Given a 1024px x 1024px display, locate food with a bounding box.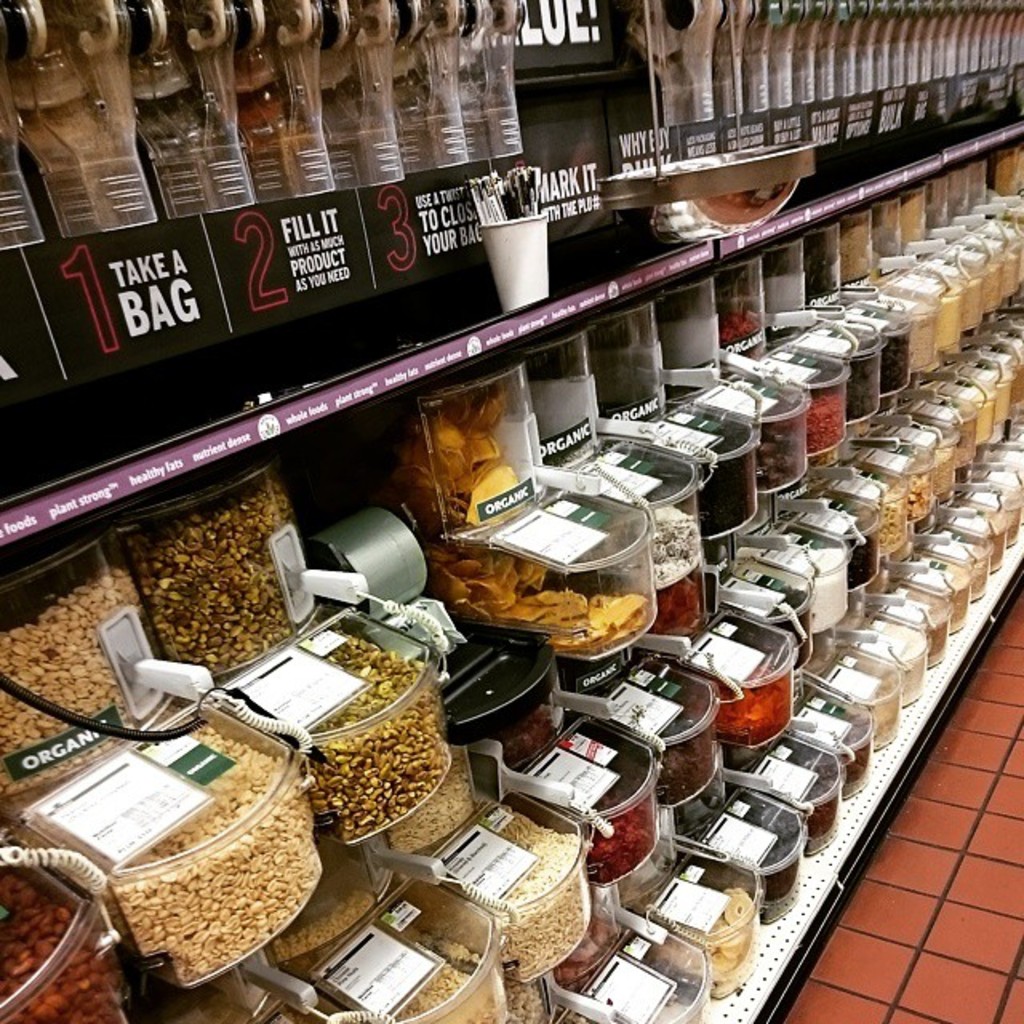
Located: 840,520,882,595.
